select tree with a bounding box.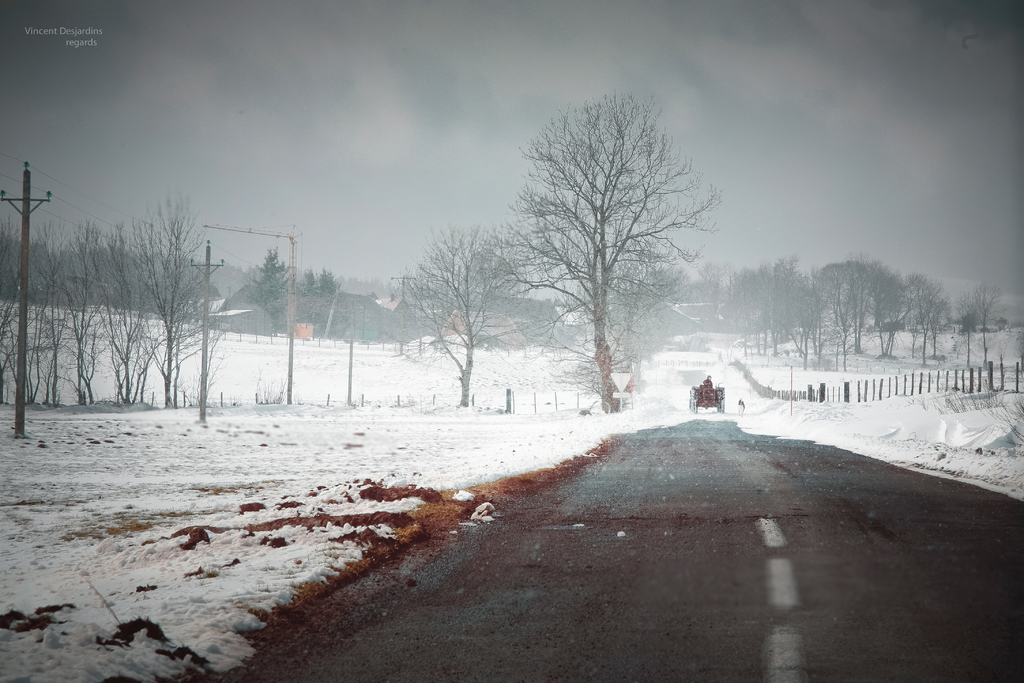
[left=492, top=74, right=723, bottom=431].
